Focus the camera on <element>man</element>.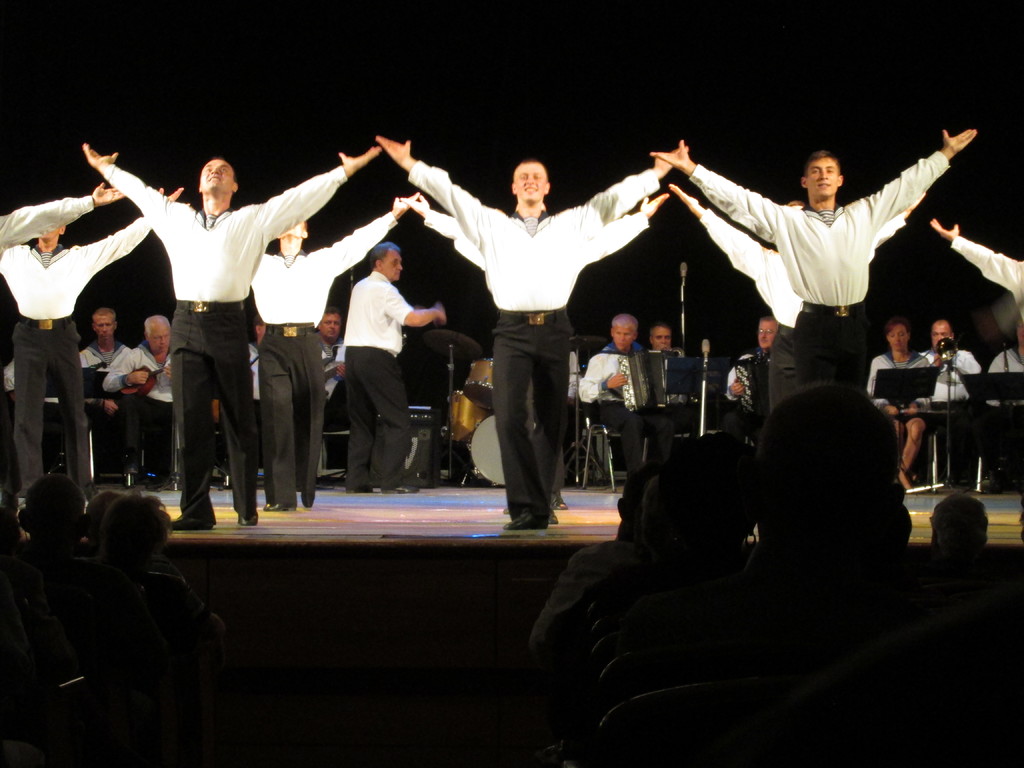
Focus region: 97/310/172/492.
